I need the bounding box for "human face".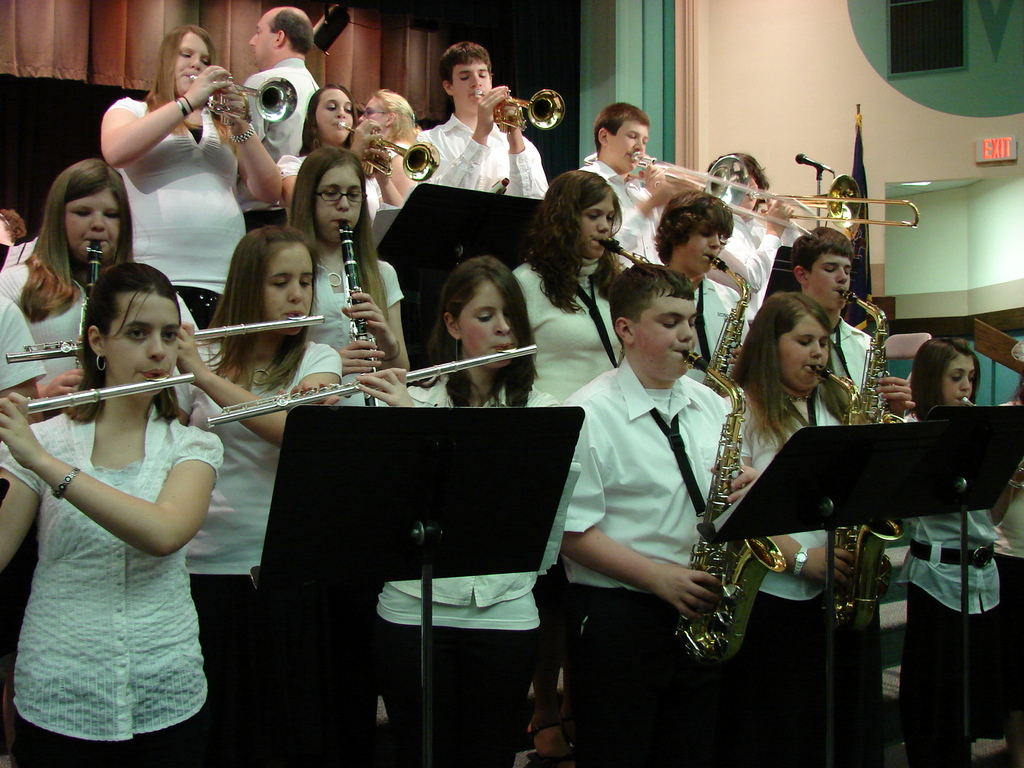
Here it is: 310:171:365:240.
